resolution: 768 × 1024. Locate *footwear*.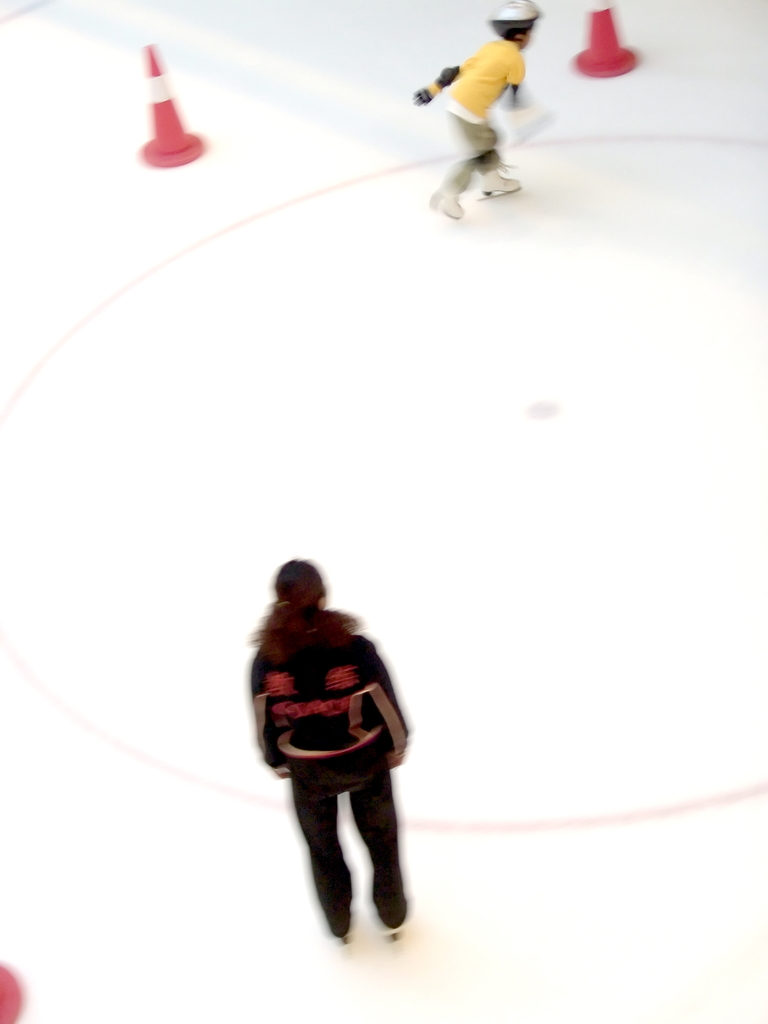
<box>390,917,408,945</box>.
